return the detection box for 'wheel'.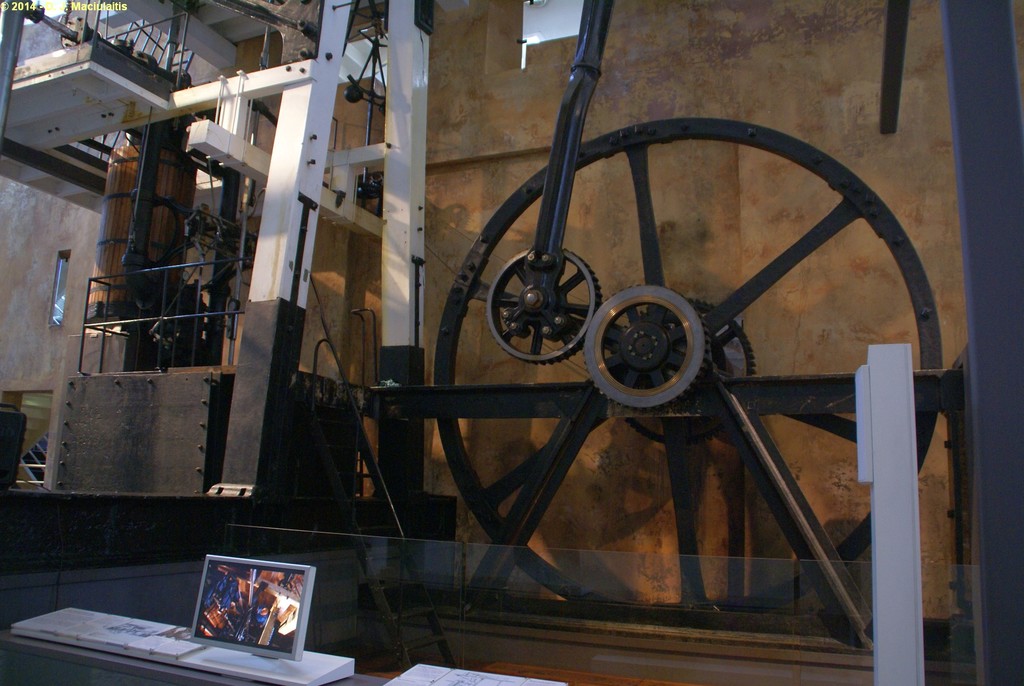
left=585, top=286, right=710, bottom=411.
